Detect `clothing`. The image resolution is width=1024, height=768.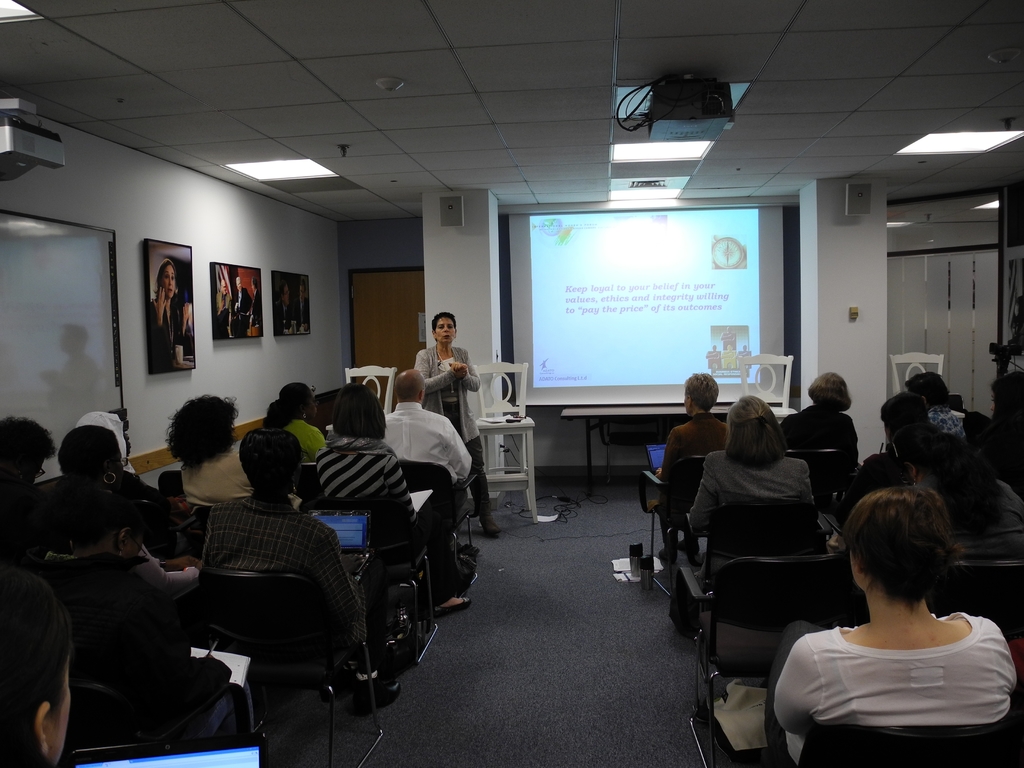
x1=767, y1=605, x2=1016, y2=767.
